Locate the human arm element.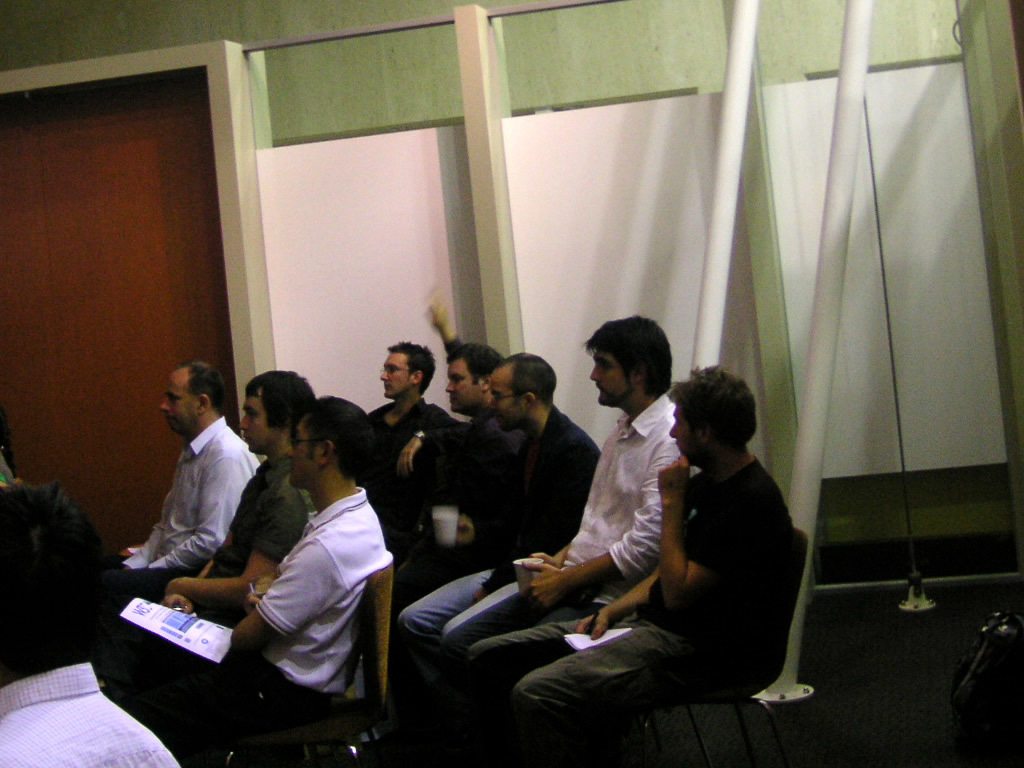
Element bbox: bbox=[230, 537, 343, 672].
